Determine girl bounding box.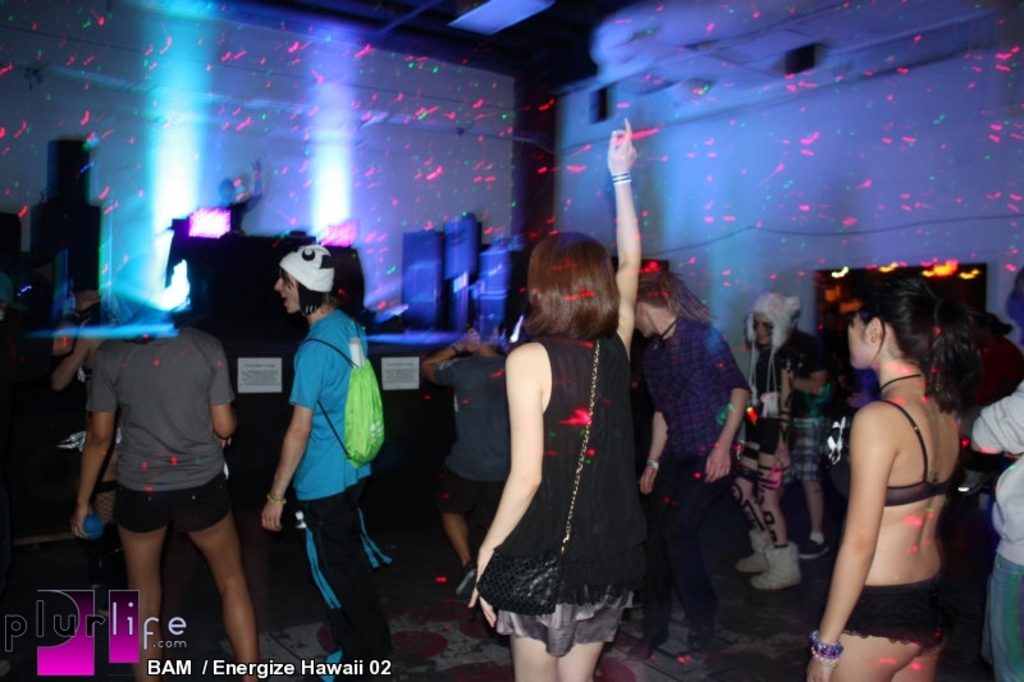
Determined: (x1=468, y1=110, x2=639, y2=678).
